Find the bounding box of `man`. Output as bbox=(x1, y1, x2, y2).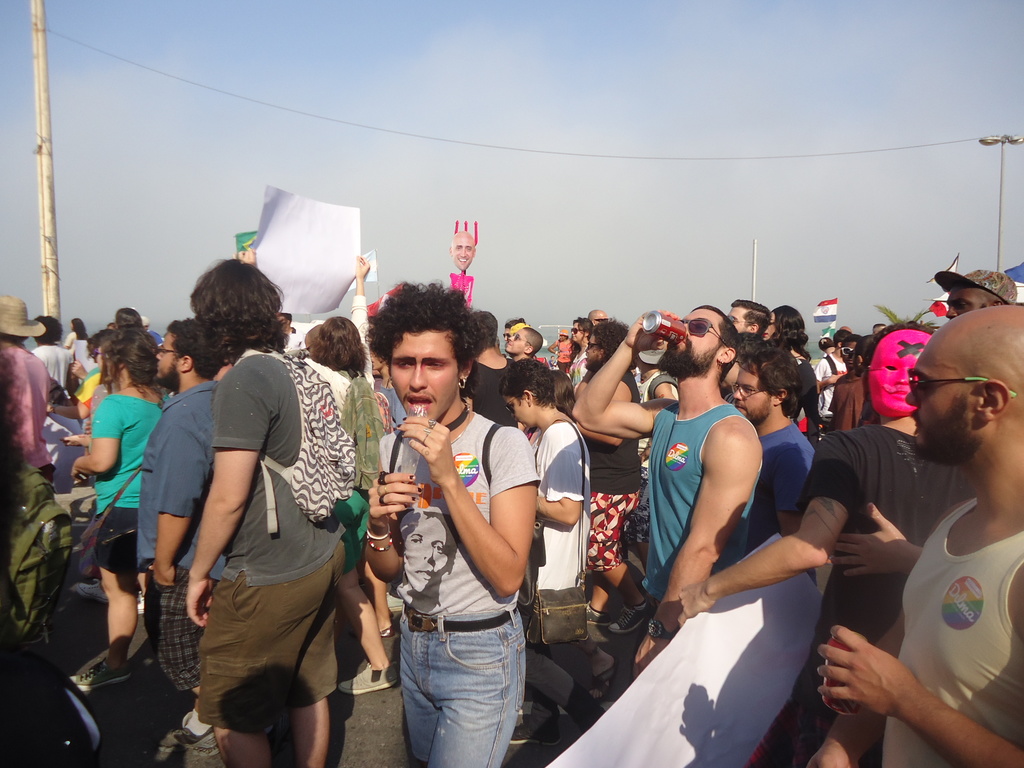
bbox=(33, 310, 77, 387).
